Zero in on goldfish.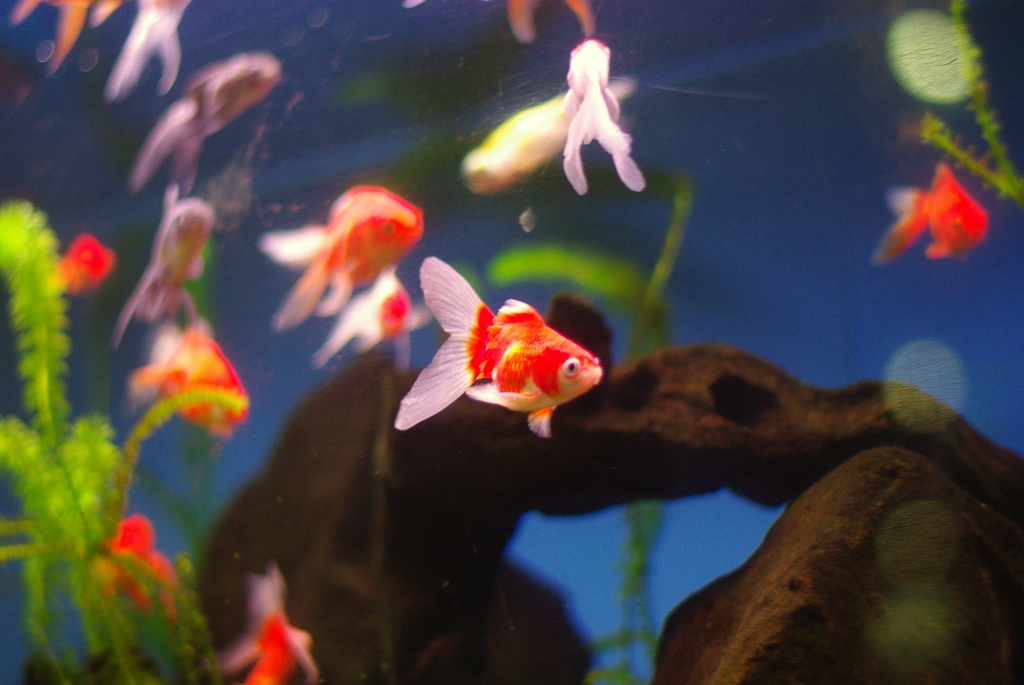
Zeroed in: 89,508,180,619.
